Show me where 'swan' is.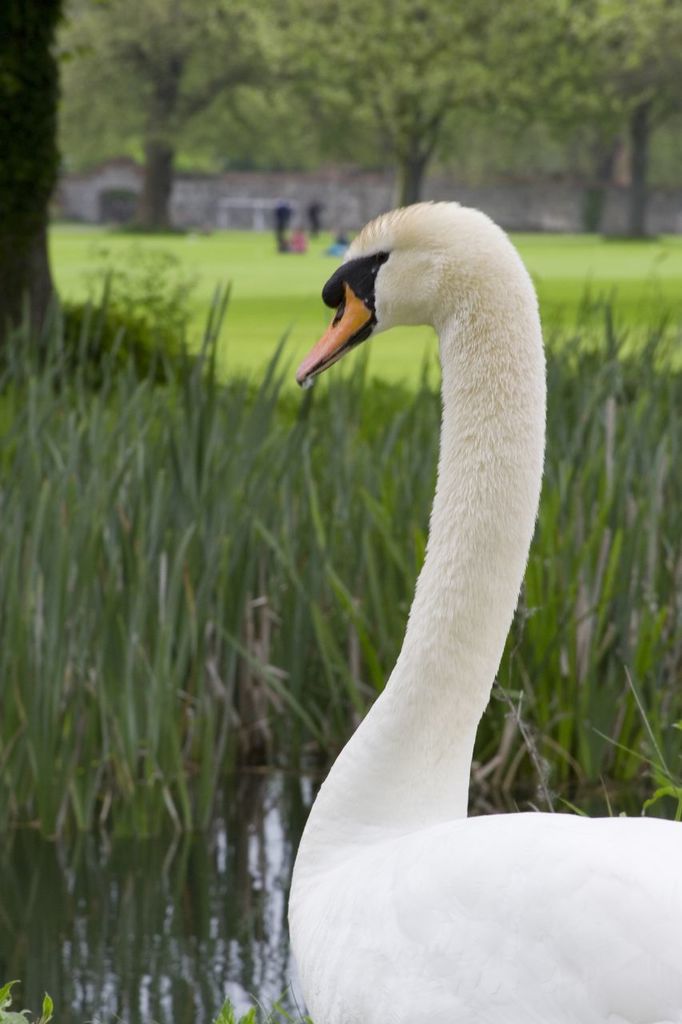
'swan' is at select_region(246, 187, 623, 988).
